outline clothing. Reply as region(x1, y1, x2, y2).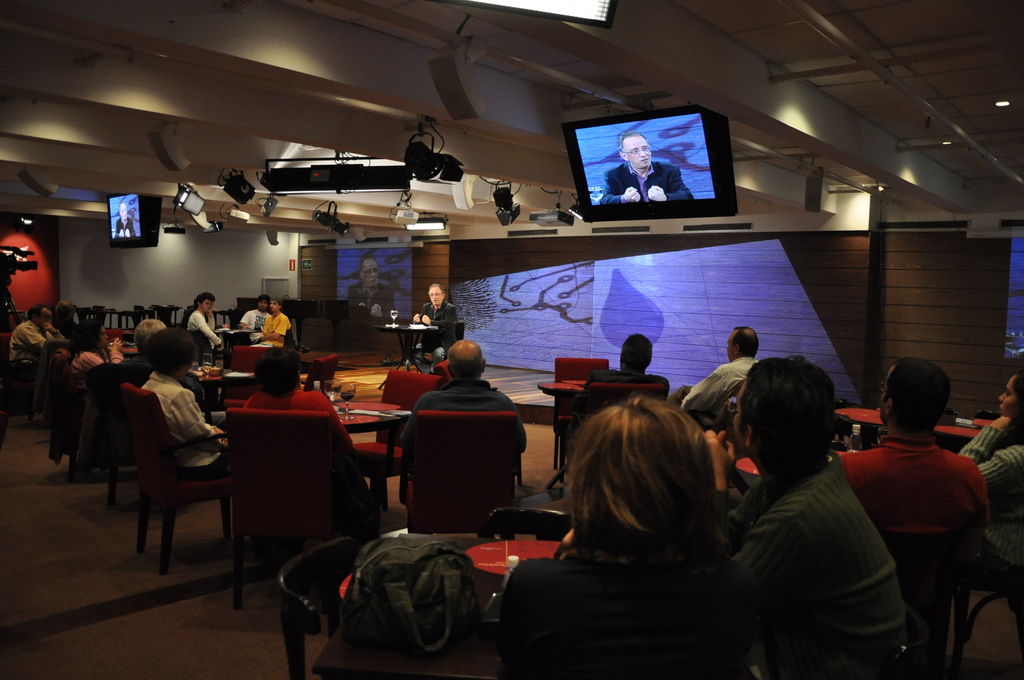
region(836, 412, 1007, 603).
